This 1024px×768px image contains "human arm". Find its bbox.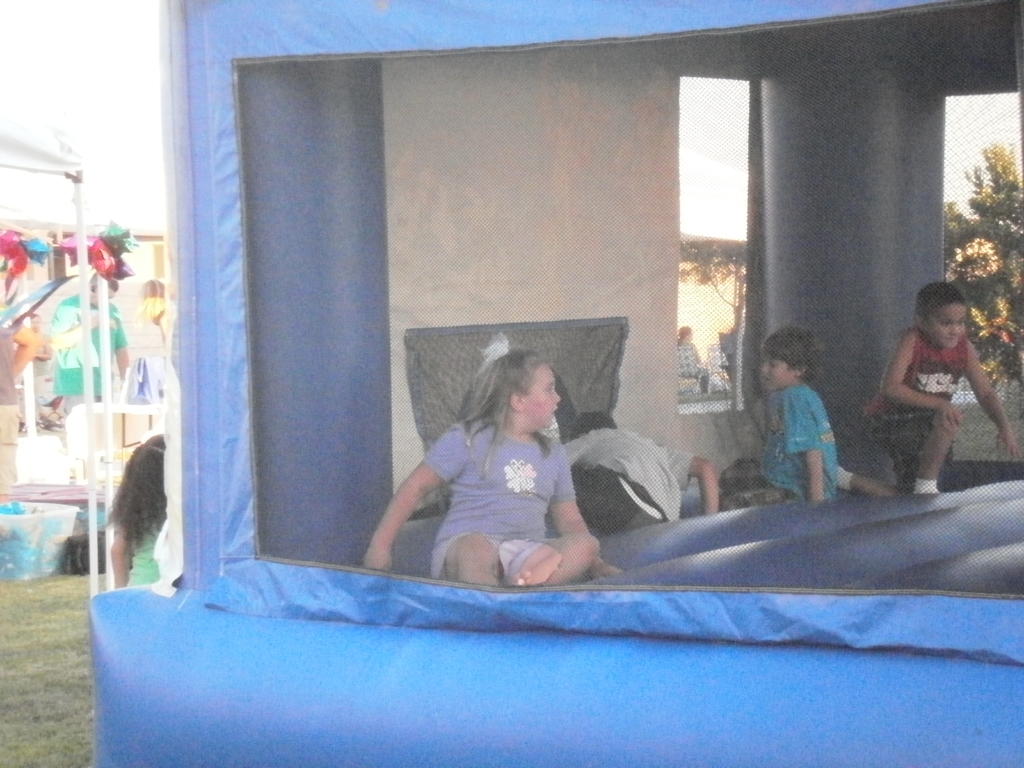
(left=374, top=442, right=444, bottom=572).
